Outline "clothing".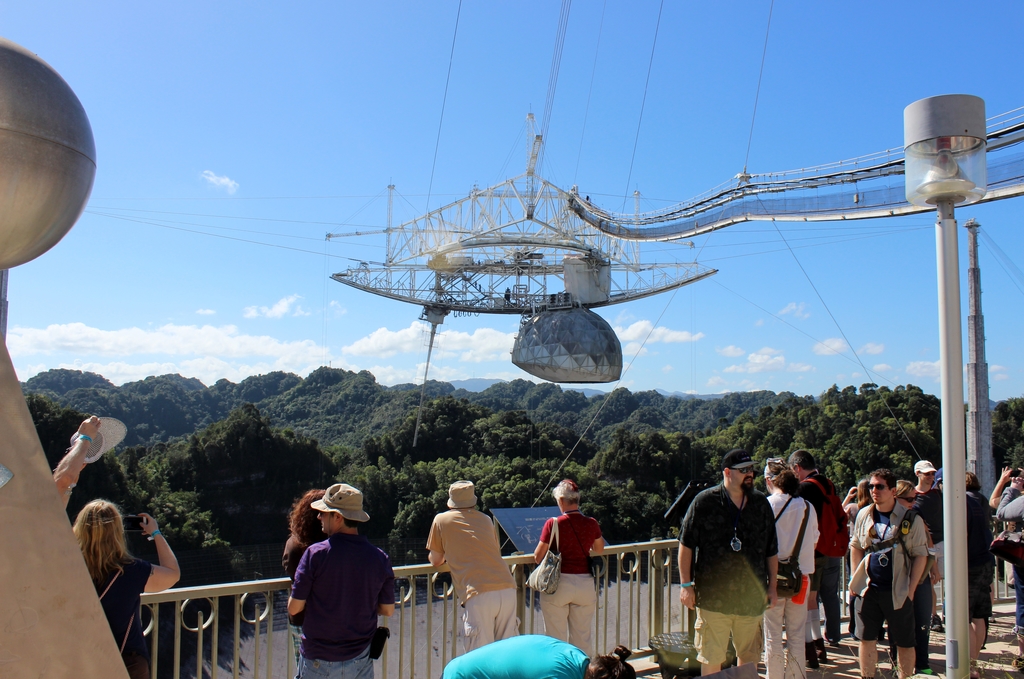
Outline: bbox(537, 510, 604, 657).
